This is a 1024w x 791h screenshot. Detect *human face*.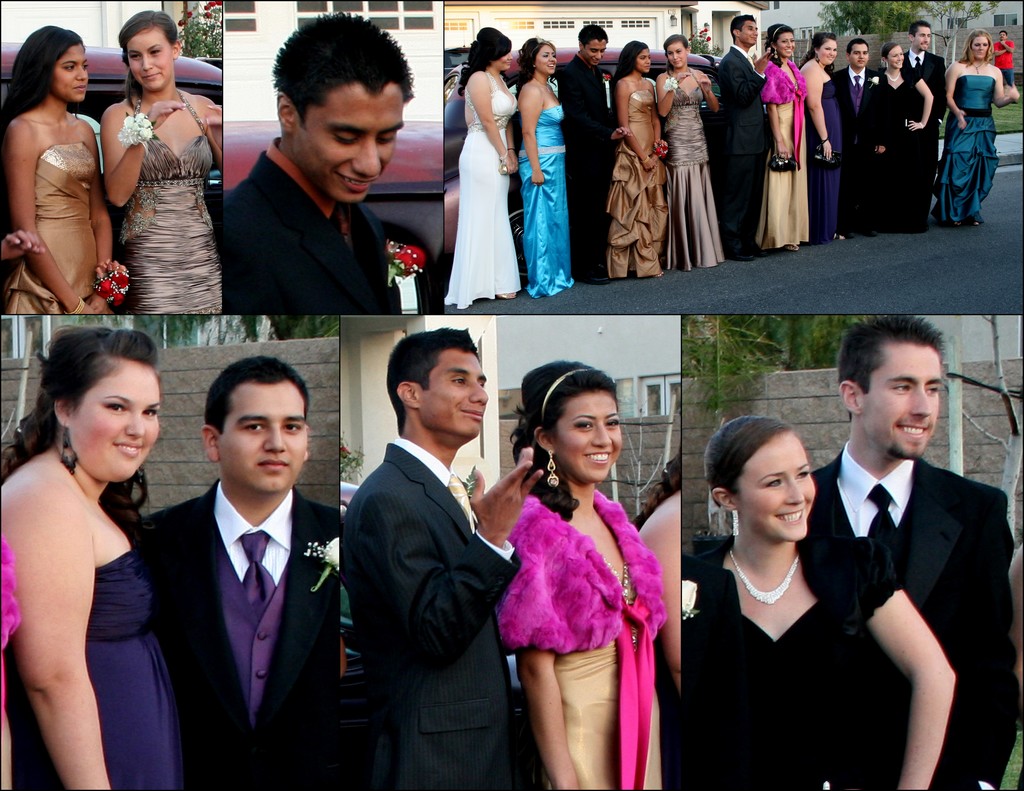
x1=851, y1=39, x2=868, y2=69.
